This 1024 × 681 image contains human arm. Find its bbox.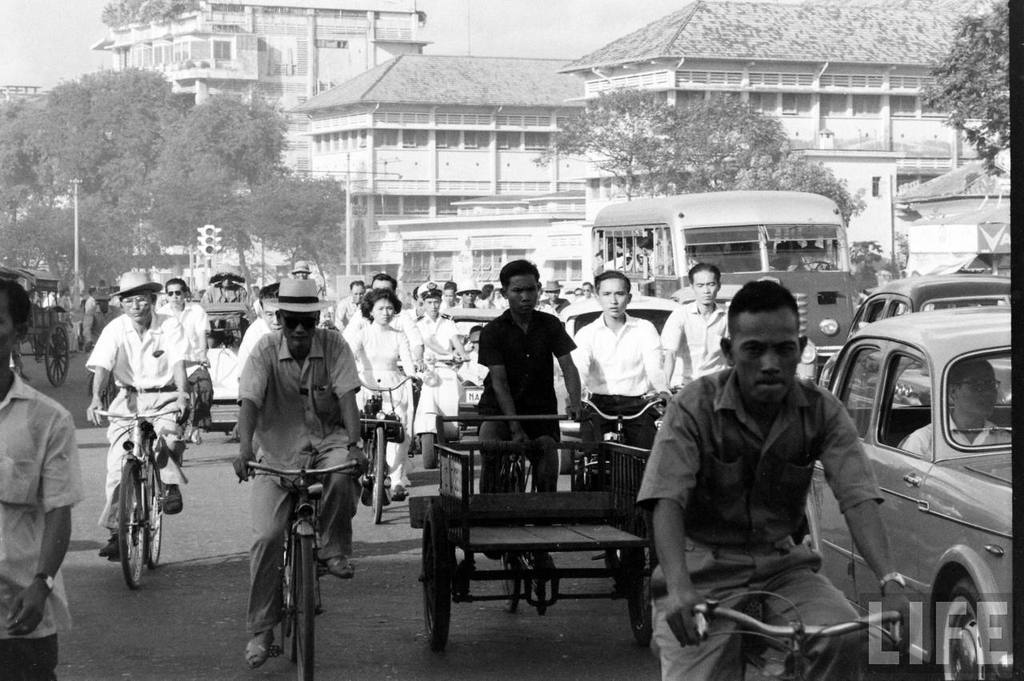
region(641, 322, 699, 407).
